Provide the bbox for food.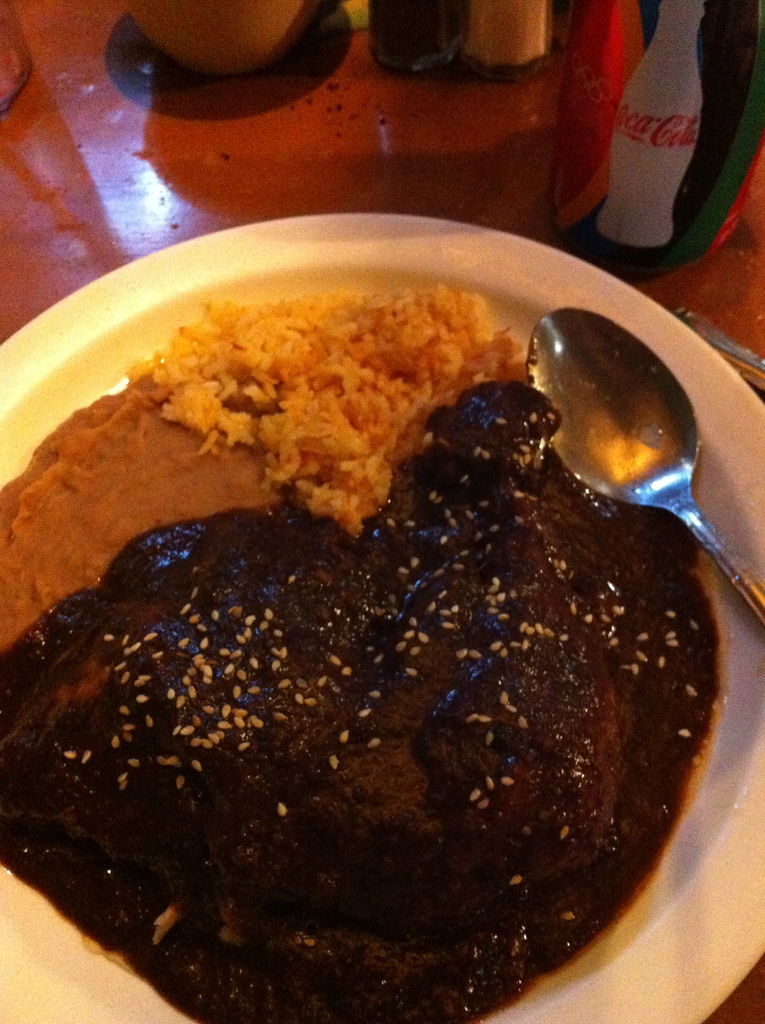
[0,376,273,652].
